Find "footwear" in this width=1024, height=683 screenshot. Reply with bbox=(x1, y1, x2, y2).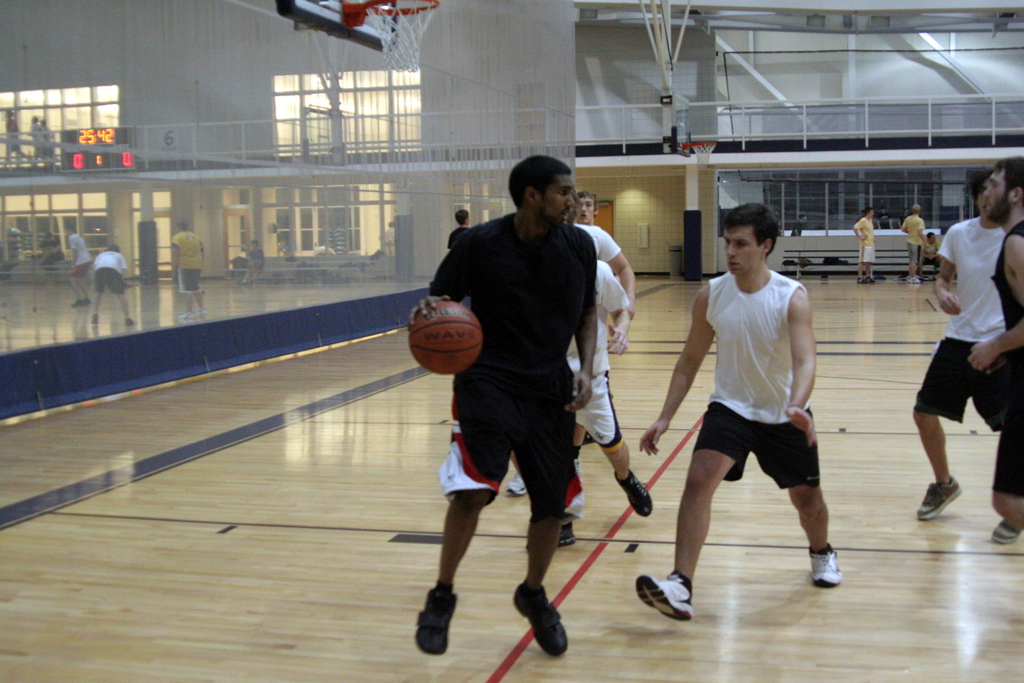
bbox=(512, 578, 572, 661).
